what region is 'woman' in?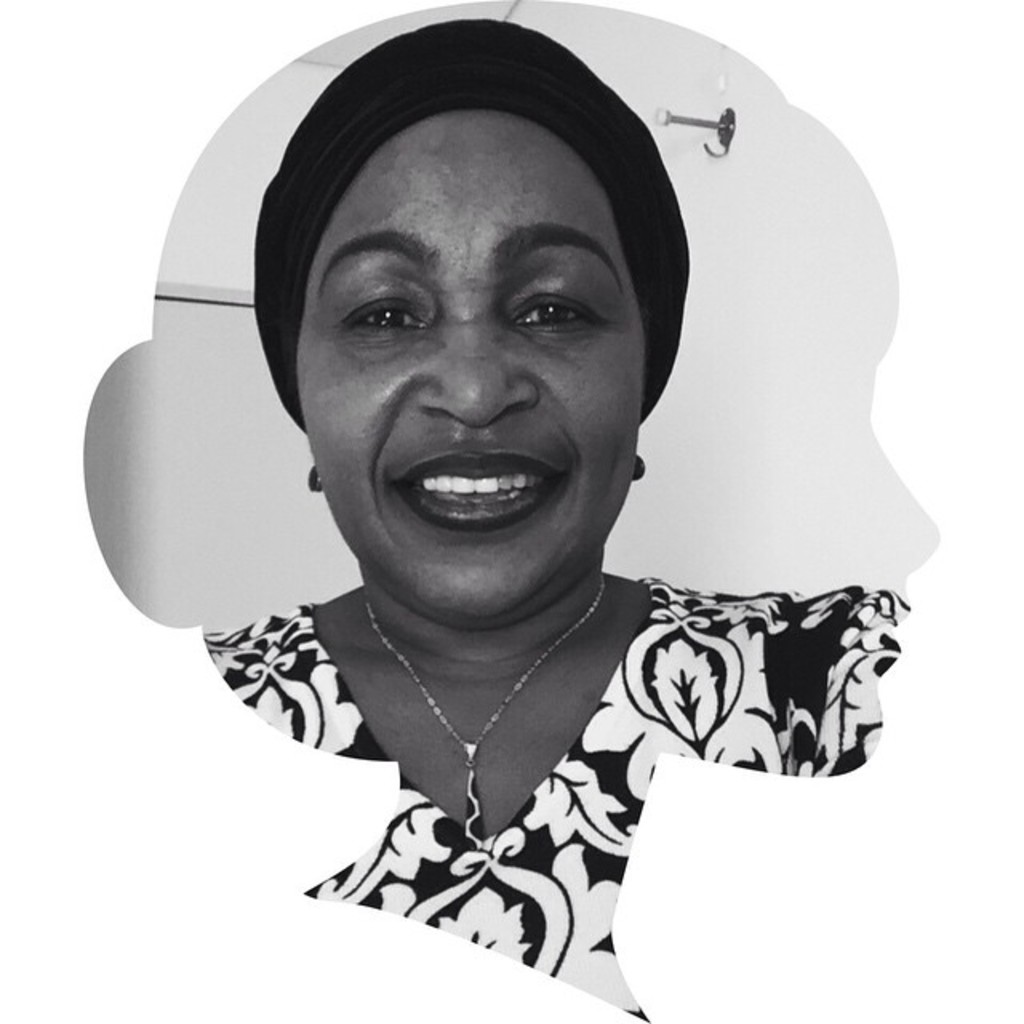
[202,18,906,1022].
